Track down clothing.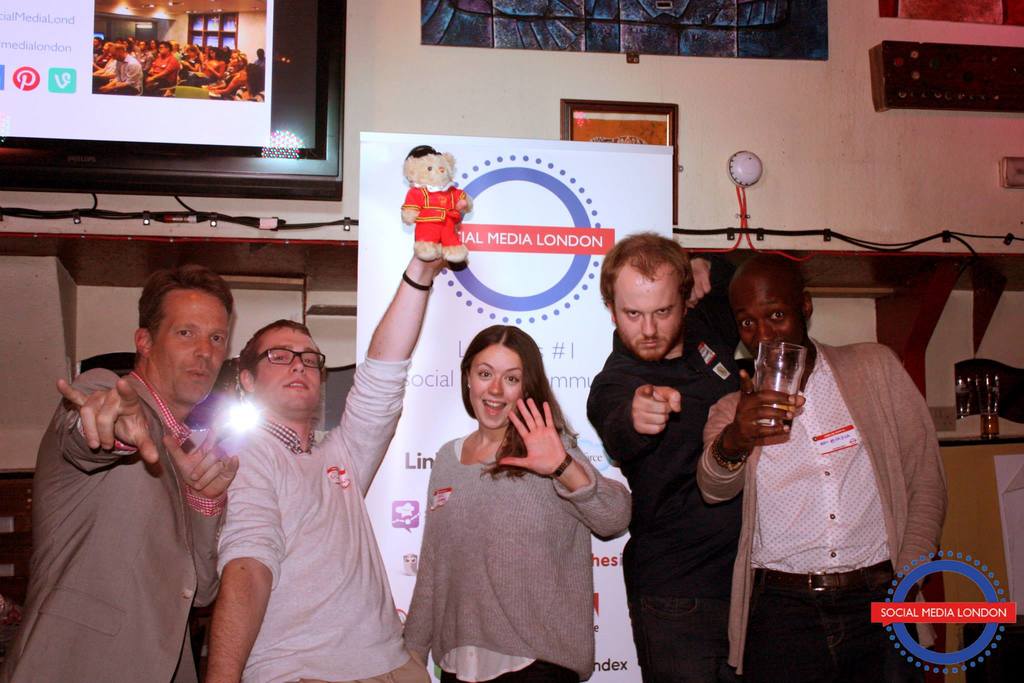
Tracked to x1=399, y1=180, x2=465, y2=255.
